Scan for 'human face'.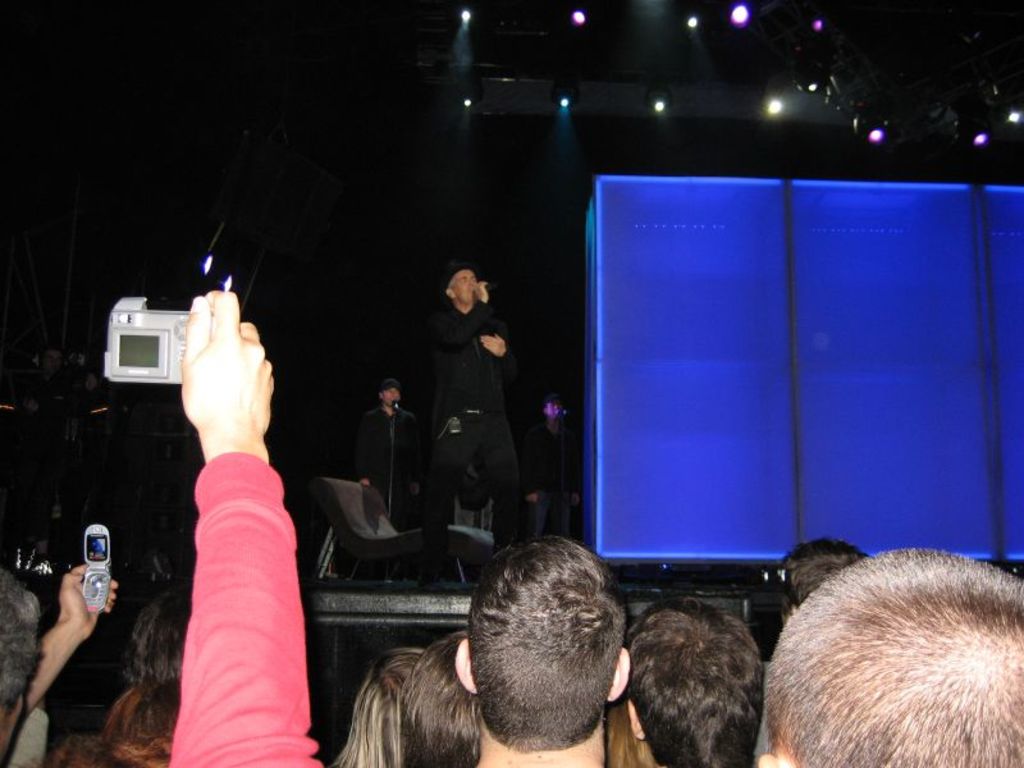
Scan result: <region>381, 383, 403, 407</region>.
